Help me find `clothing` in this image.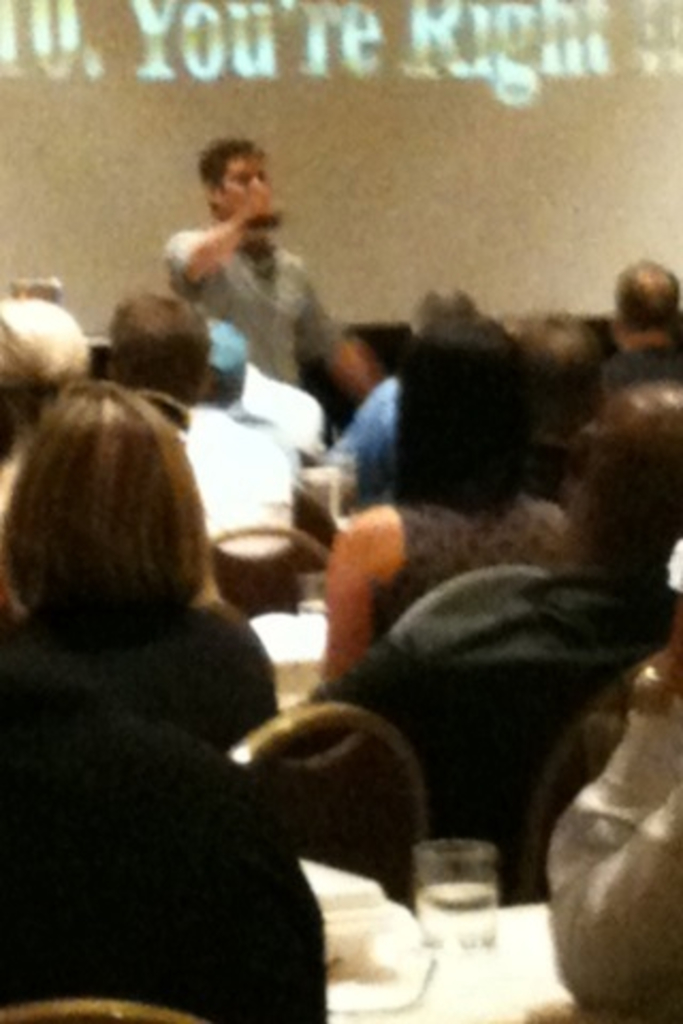
Found it: crop(181, 403, 299, 555).
